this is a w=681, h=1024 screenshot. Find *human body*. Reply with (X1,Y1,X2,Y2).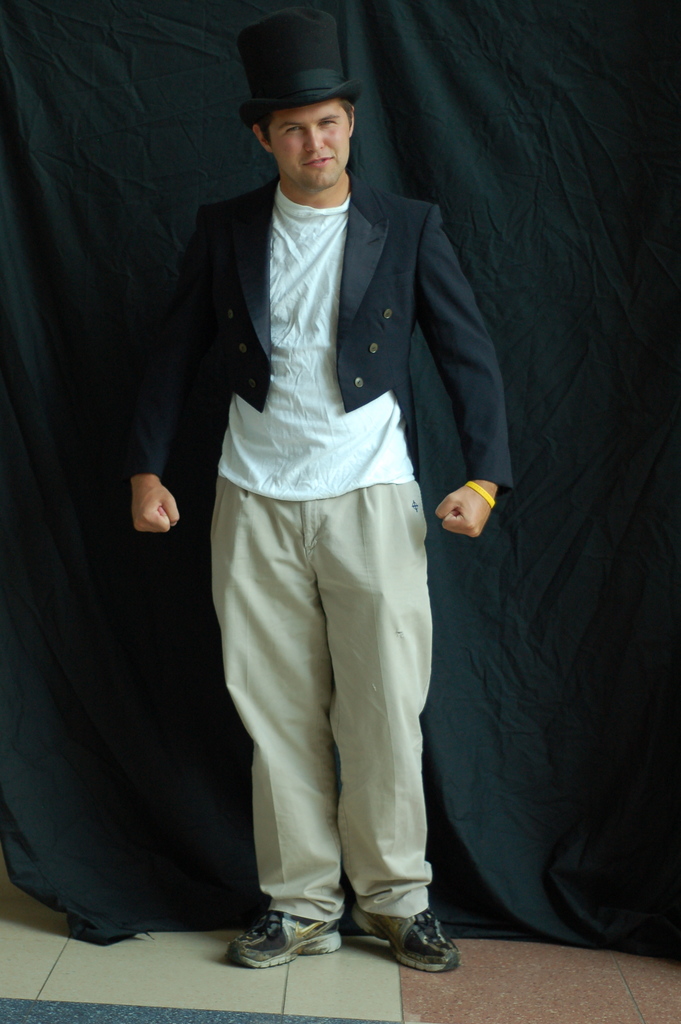
(194,35,491,991).
